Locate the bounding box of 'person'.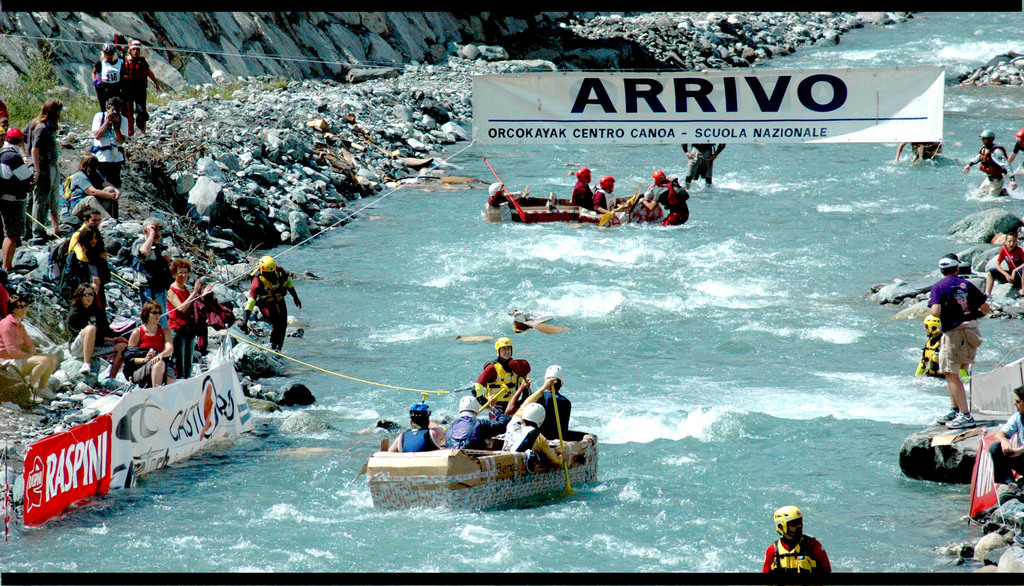
Bounding box: bbox=[589, 171, 622, 217].
